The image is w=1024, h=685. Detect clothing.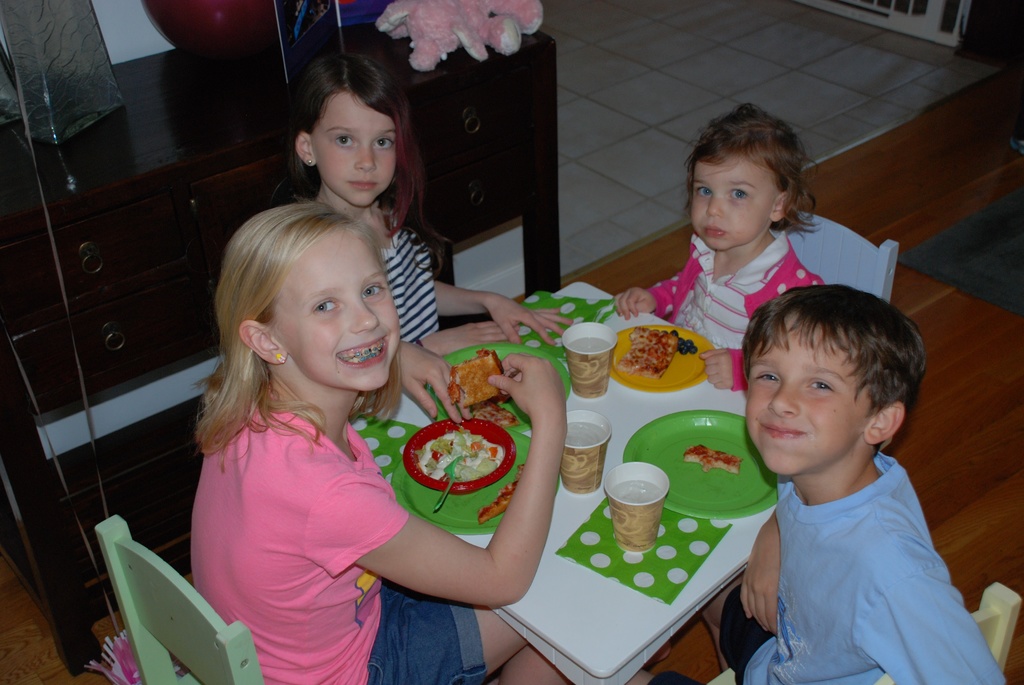
Detection: BBox(189, 409, 486, 684).
